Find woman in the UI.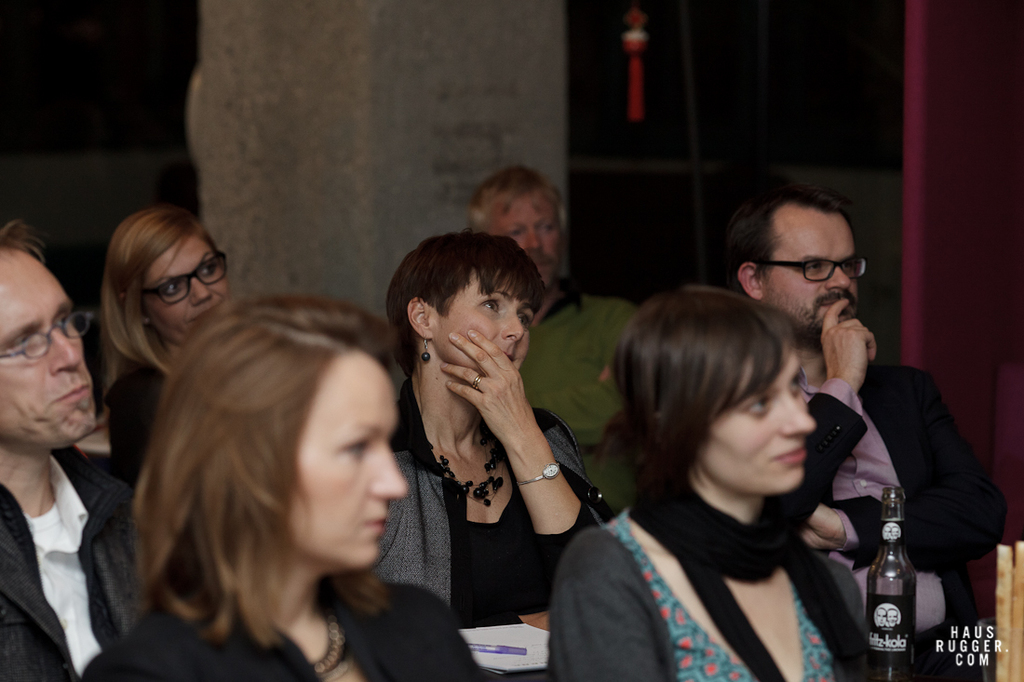
UI element at <region>547, 285, 913, 681</region>.
